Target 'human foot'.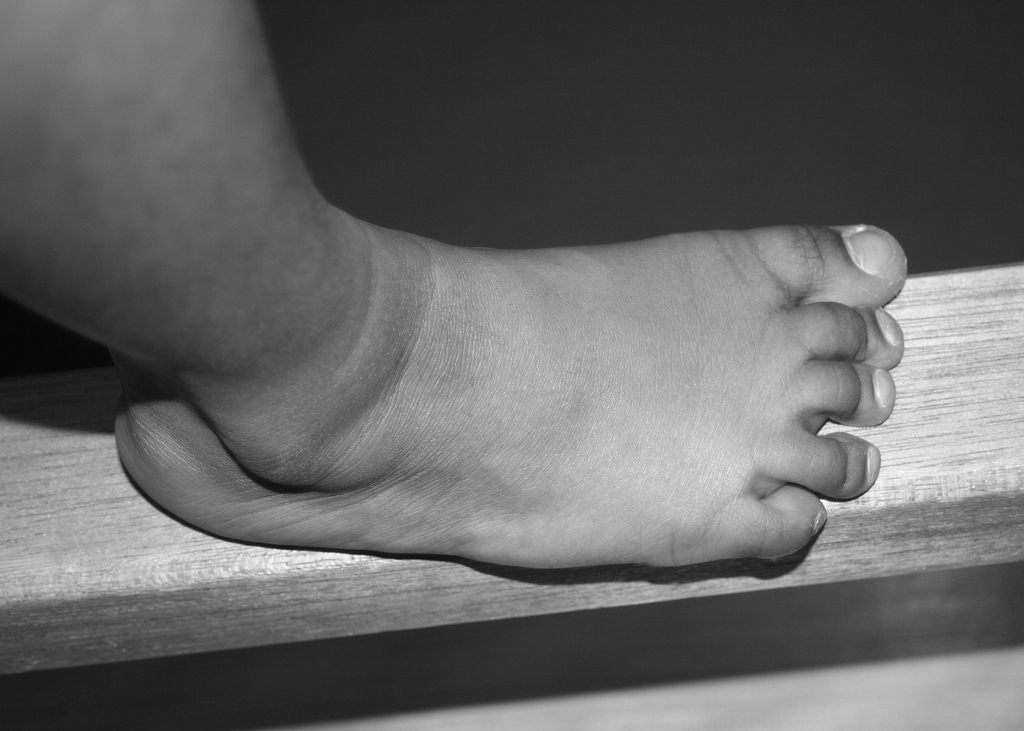
Target region: l=113, t=197, r=910, b=573.
